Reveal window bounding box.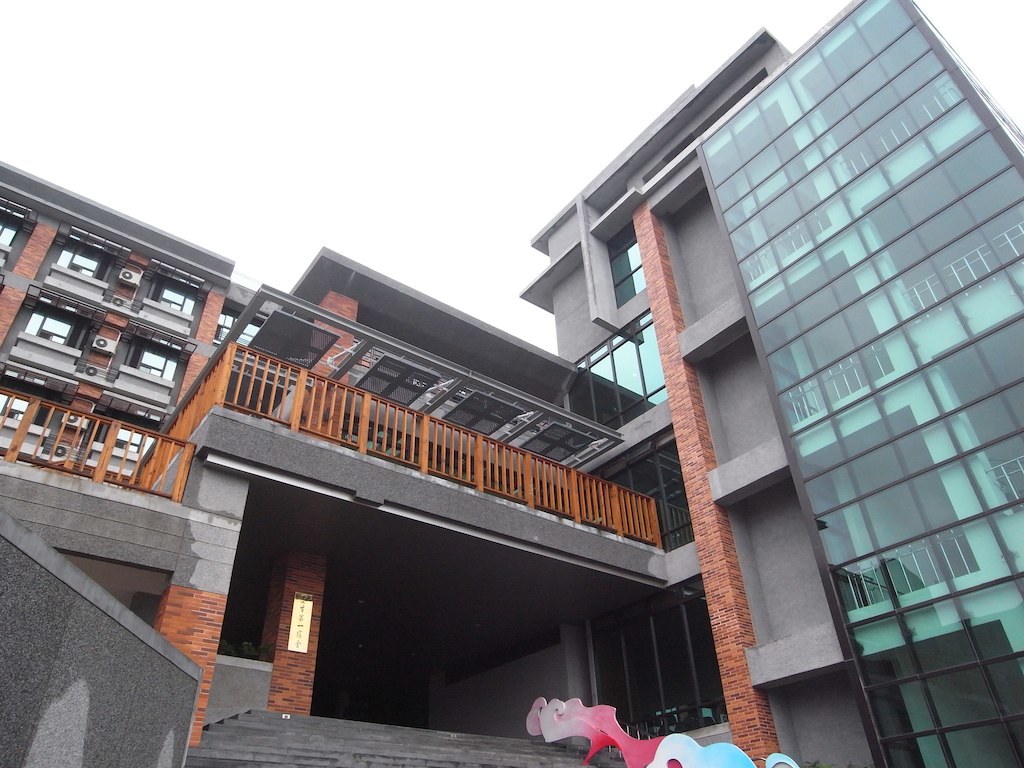
Revealed: left=112, top=424, right=151, bottom=458.
